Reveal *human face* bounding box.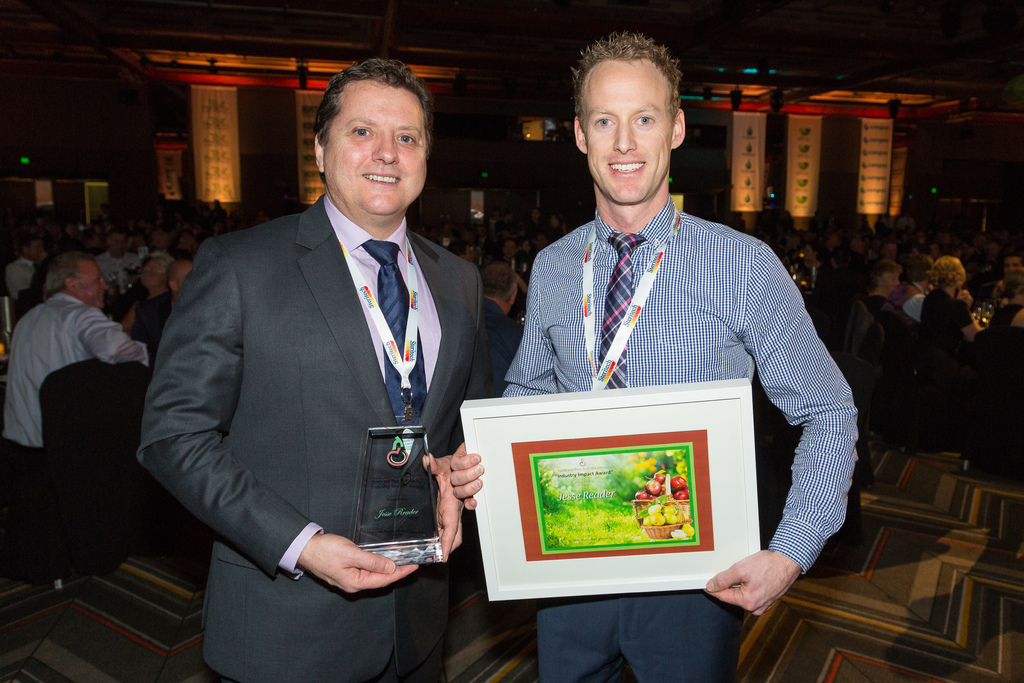
Revealed: bbox=(321, 71, 429, 213).
